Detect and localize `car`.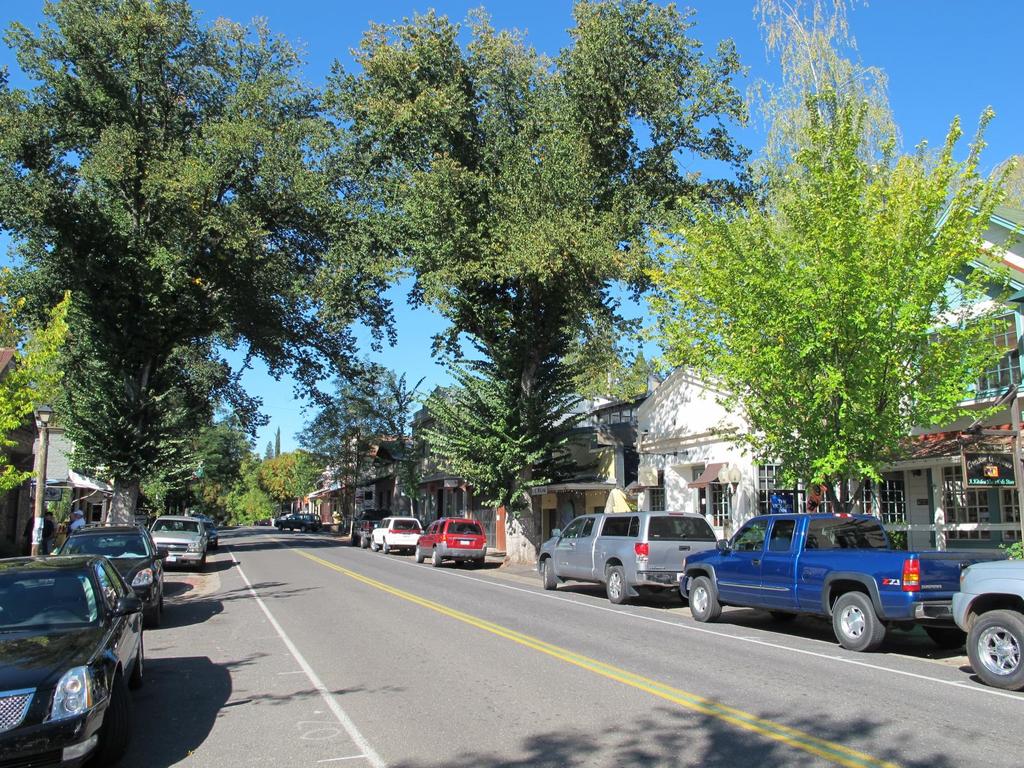
Localized at pyautogui.locateOnScreen(416, 521, 489, 567).
